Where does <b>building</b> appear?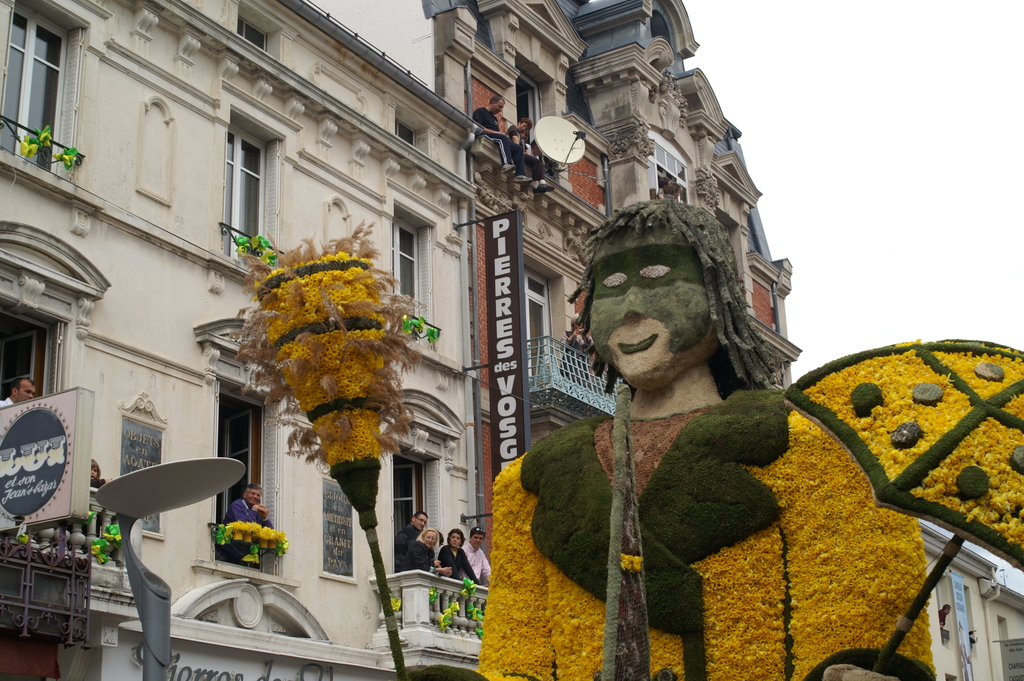
Appears at box(0, 0, 480, 680).
